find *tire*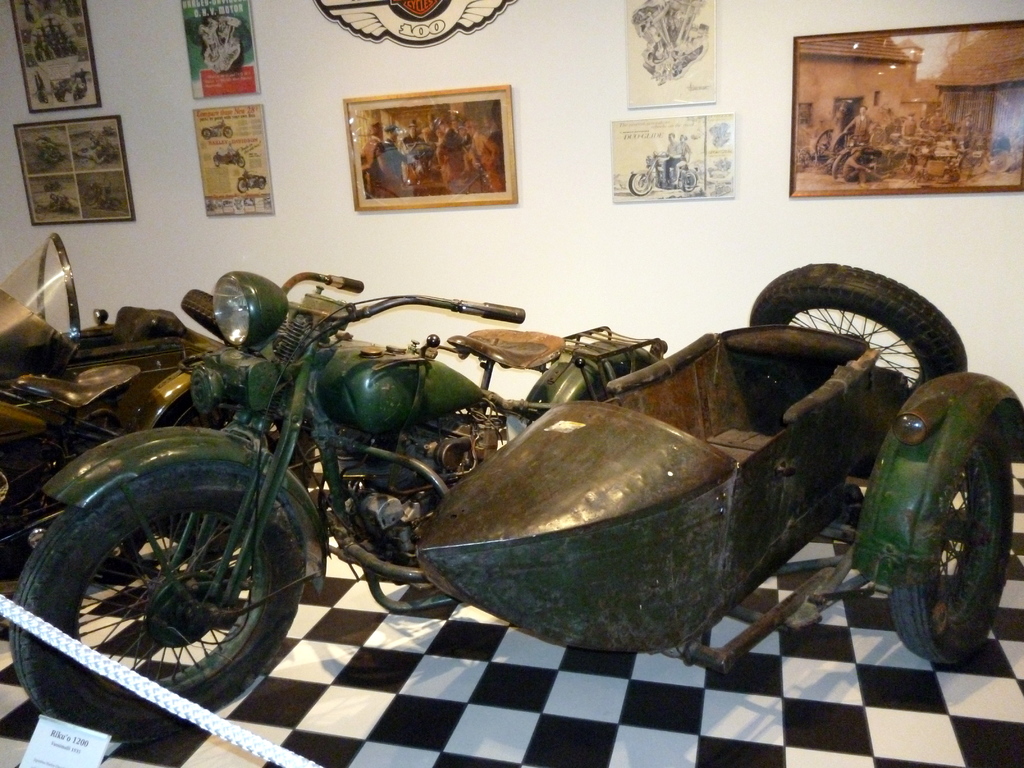
select_region(17, 433, 307, 714)
